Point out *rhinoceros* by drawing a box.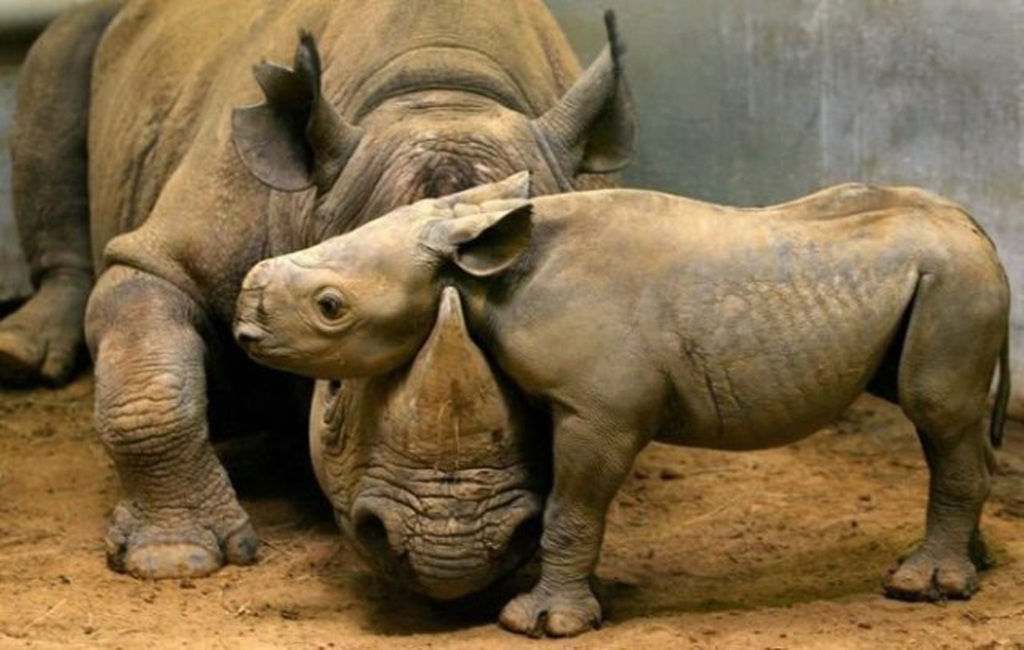
<region>223, 157, 1018, 646</region>.
